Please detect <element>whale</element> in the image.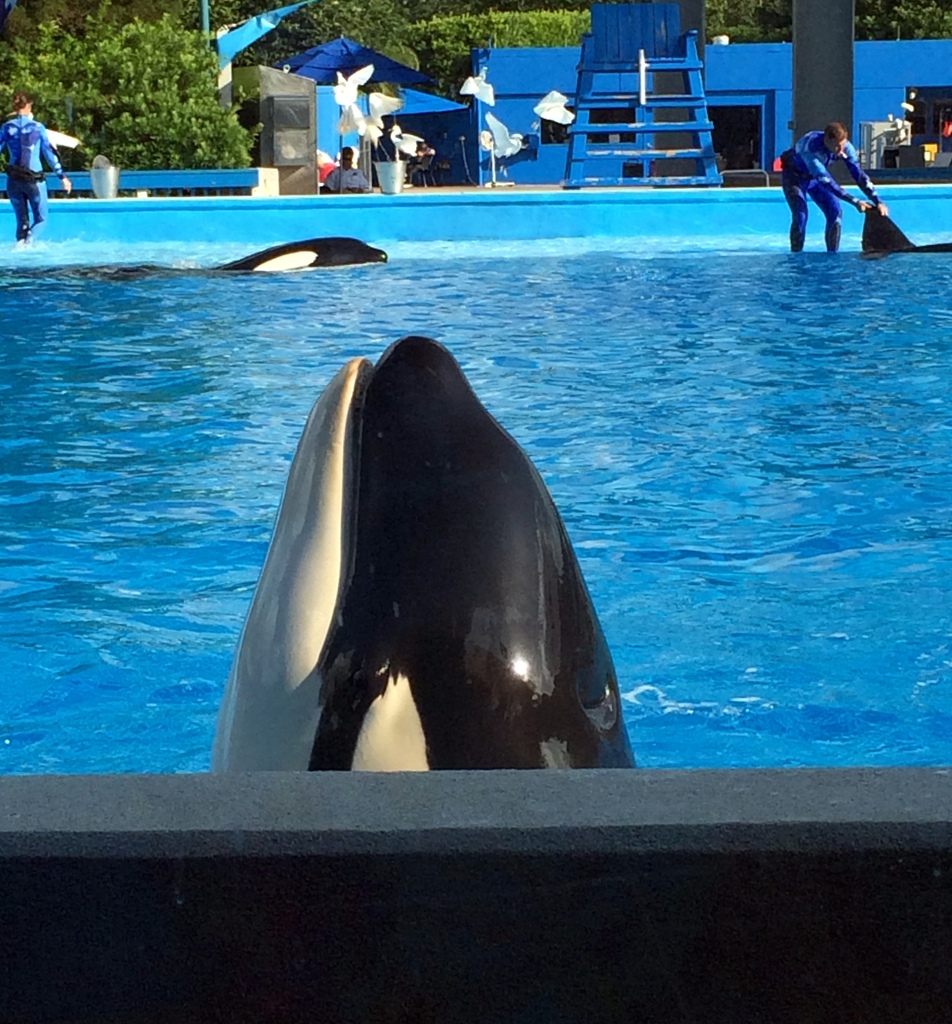
left=206, top=233, right=388, bottom=282.
